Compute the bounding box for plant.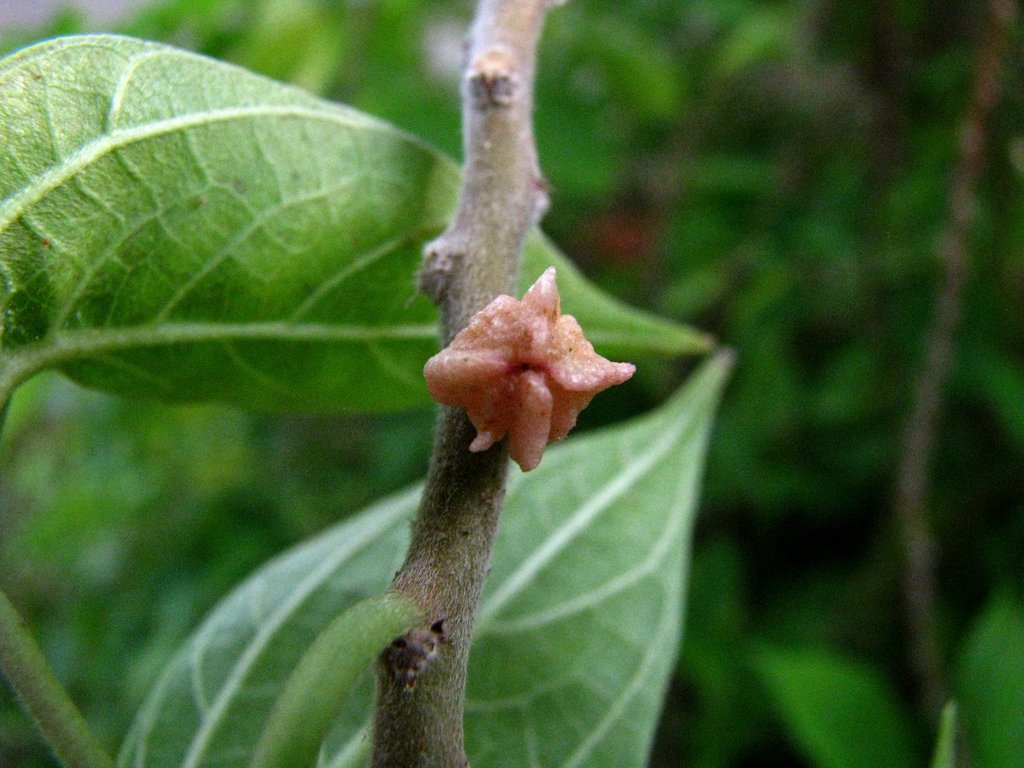
(left=15, top=14, right=897, bottom=747).
